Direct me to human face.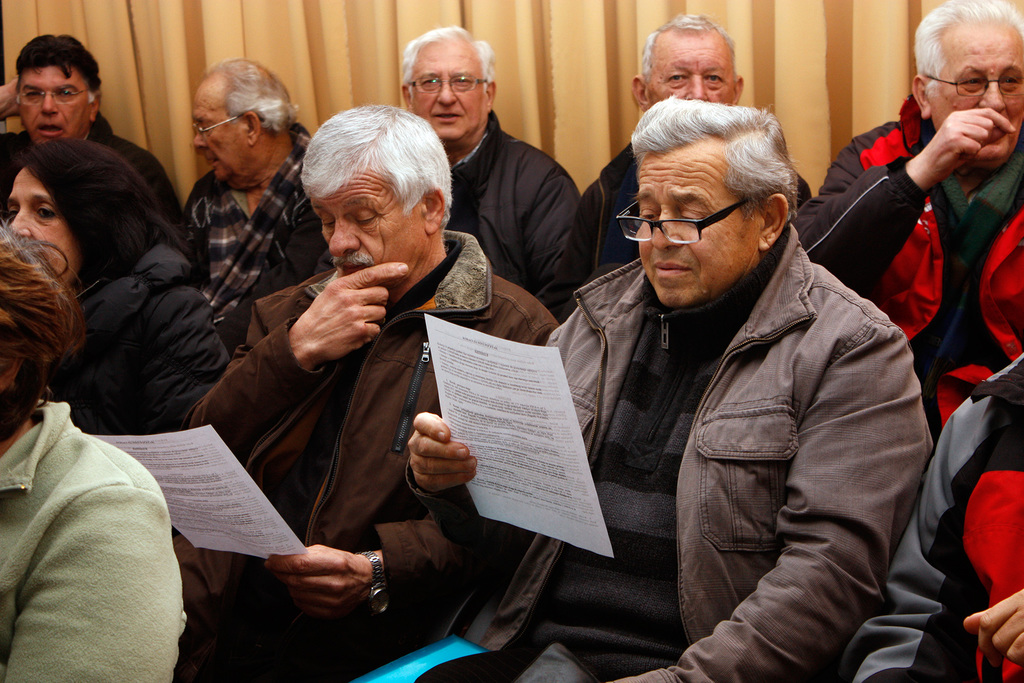
Direction: <region>929, 25, 1023, 168</region>.
